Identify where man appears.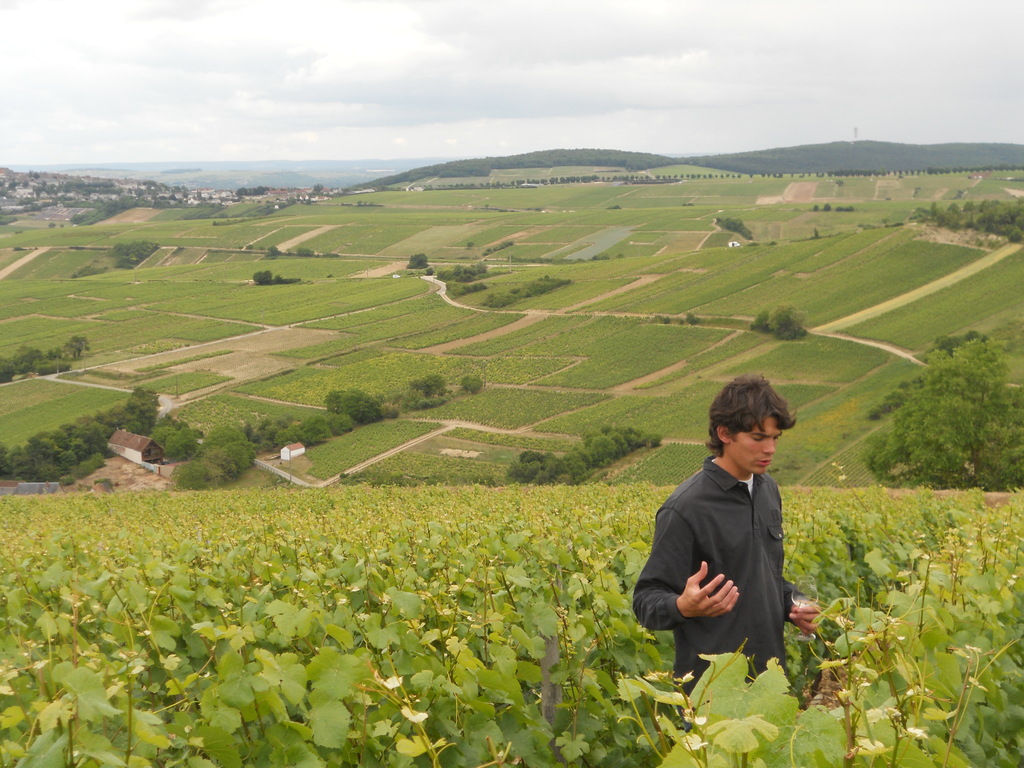
Appears at <region>629, 376, 820, 696</region>.
